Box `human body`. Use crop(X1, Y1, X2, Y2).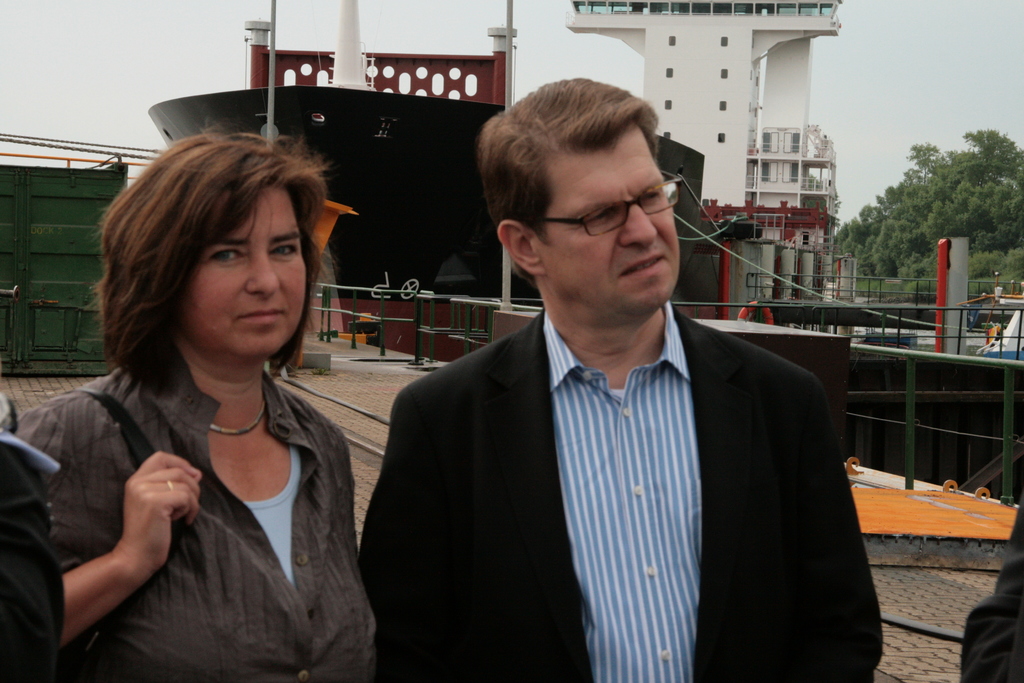
crop(202, 140, 753, 674).
